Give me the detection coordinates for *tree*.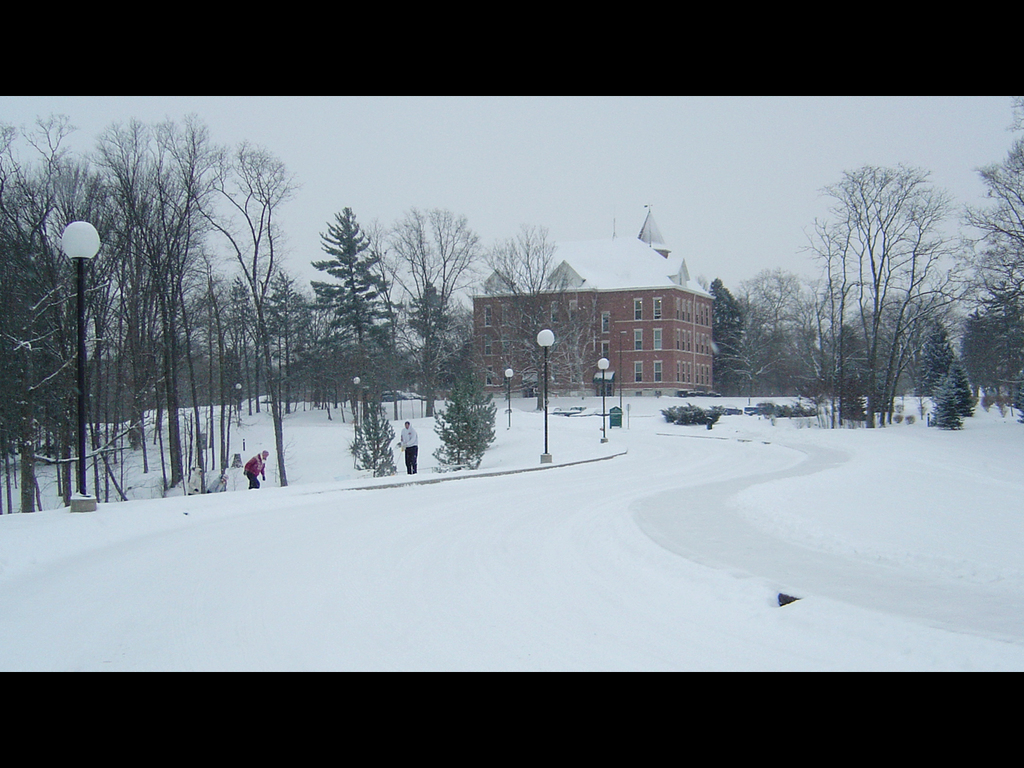
bbox(834, 294, 974, 394).
